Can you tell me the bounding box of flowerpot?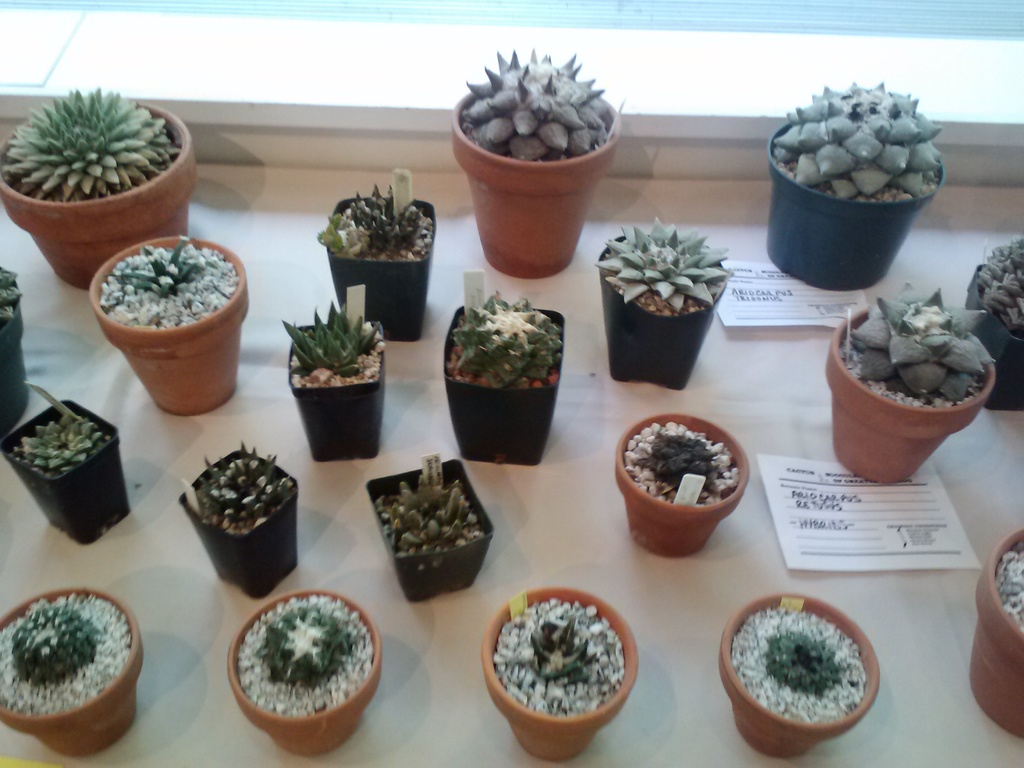
{"x1": 597, "y1": 225, "x2": 721, "y2": 387}.
